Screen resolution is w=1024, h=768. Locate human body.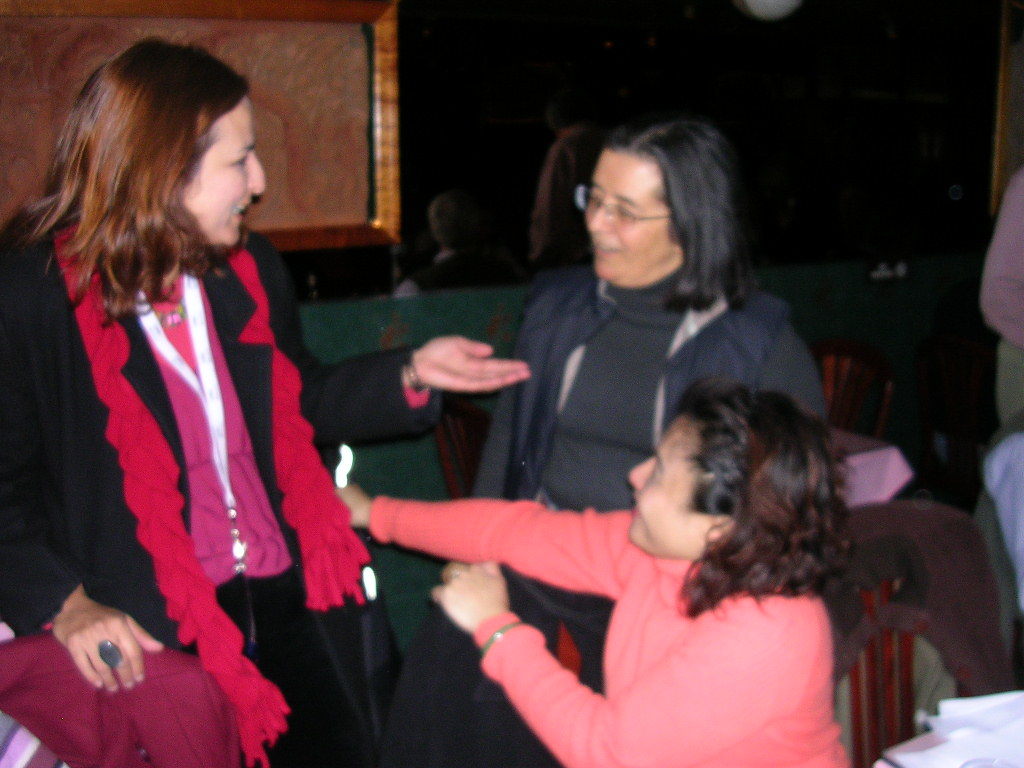
47,54,387,767.
